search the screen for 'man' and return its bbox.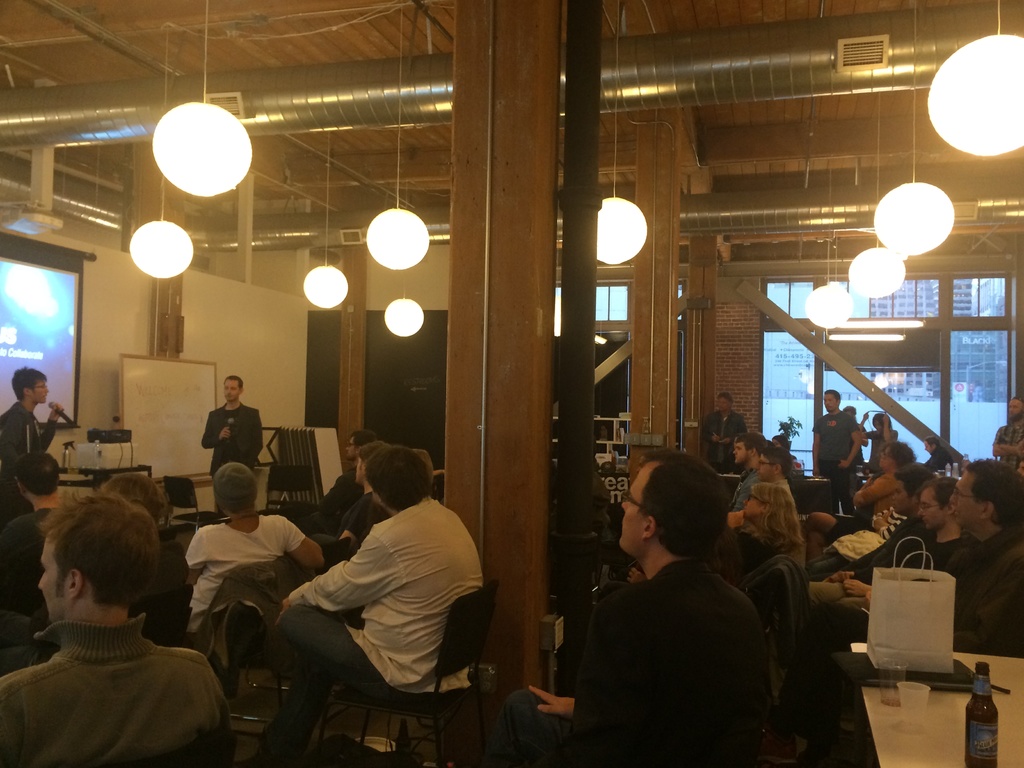
Found: 102,470,193,606.
